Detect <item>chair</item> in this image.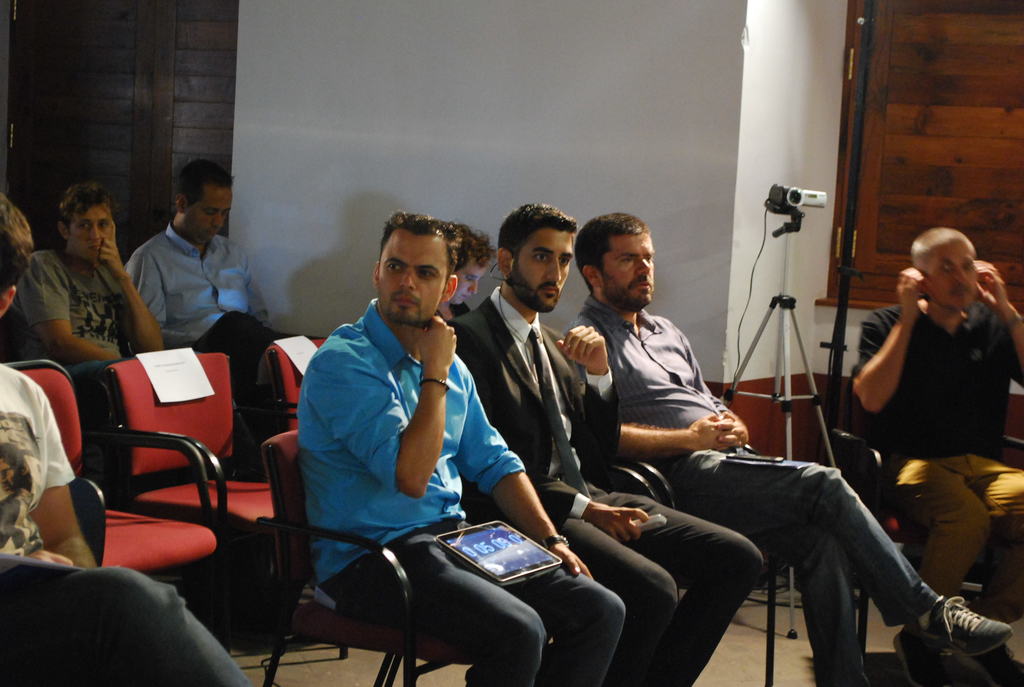
Detection: <bbox>257, 429, 452, 686</bbox>.
